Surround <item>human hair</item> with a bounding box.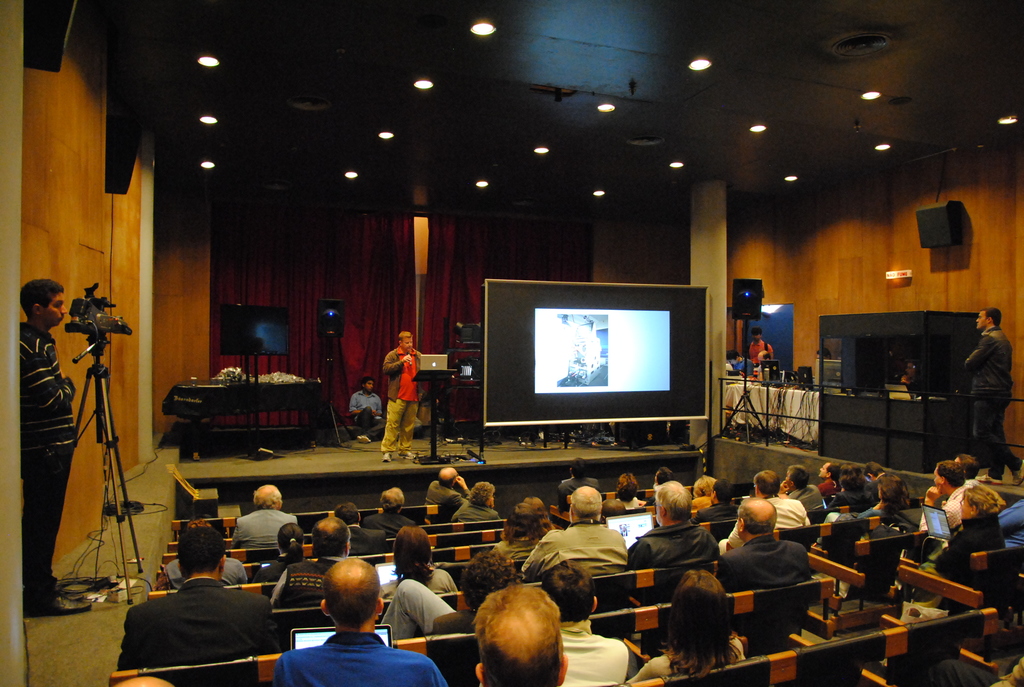
rect(963, 484, 1004, 516).
